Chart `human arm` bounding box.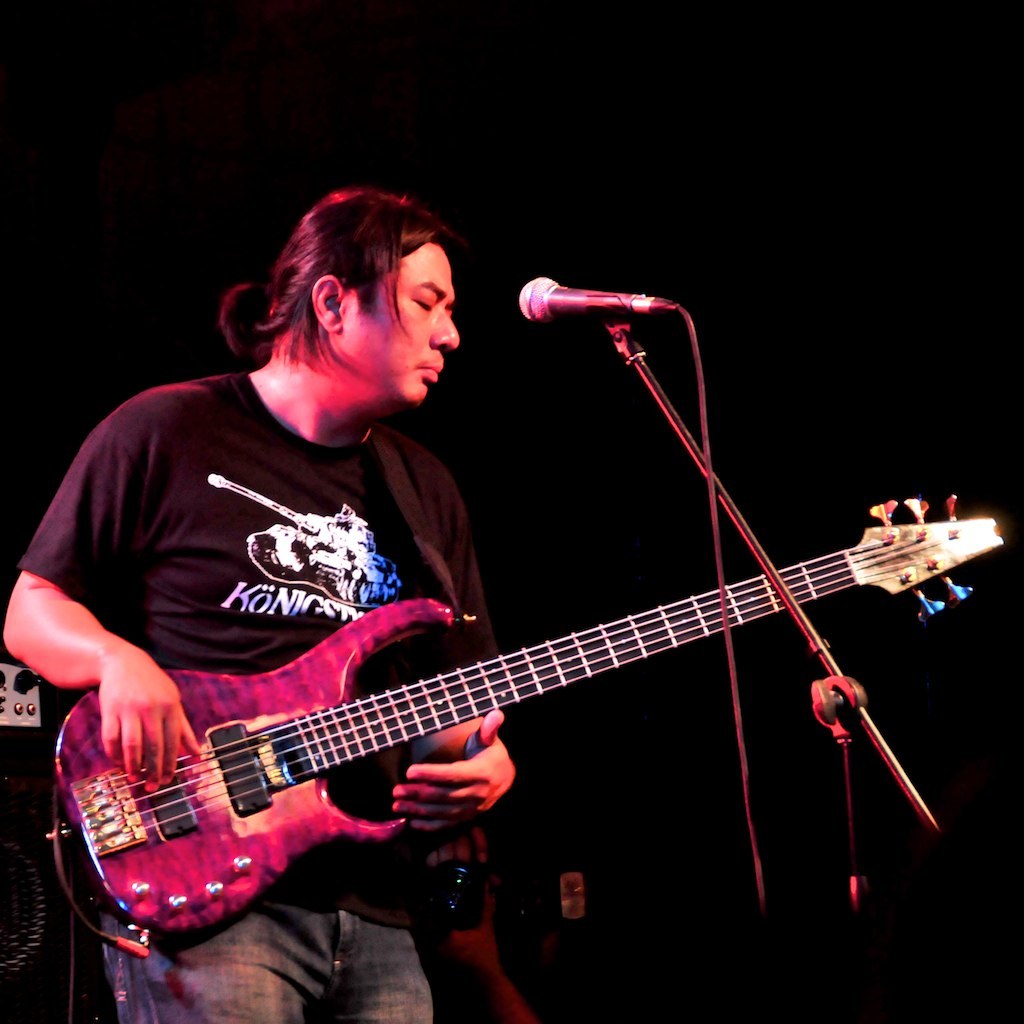
Charted: select_region(379, 466, 539, 826).
